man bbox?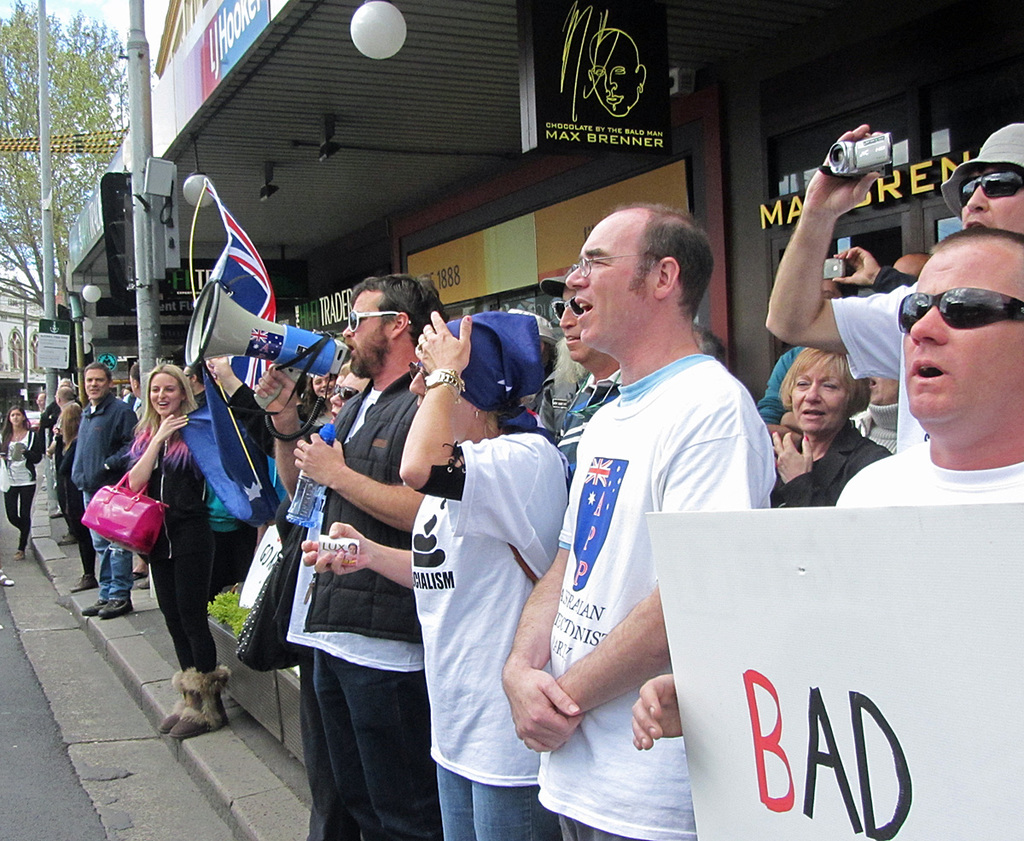
[left=276, top=266, right=477, bottom=839]
